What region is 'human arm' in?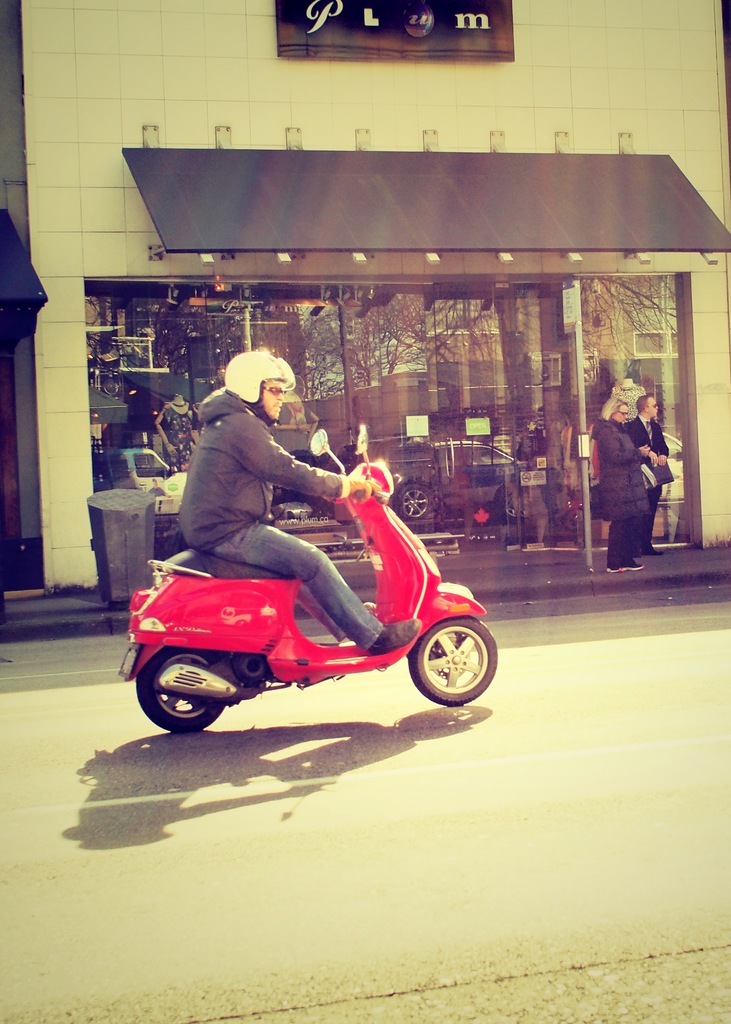
rect(266, 432, 358, 519).
